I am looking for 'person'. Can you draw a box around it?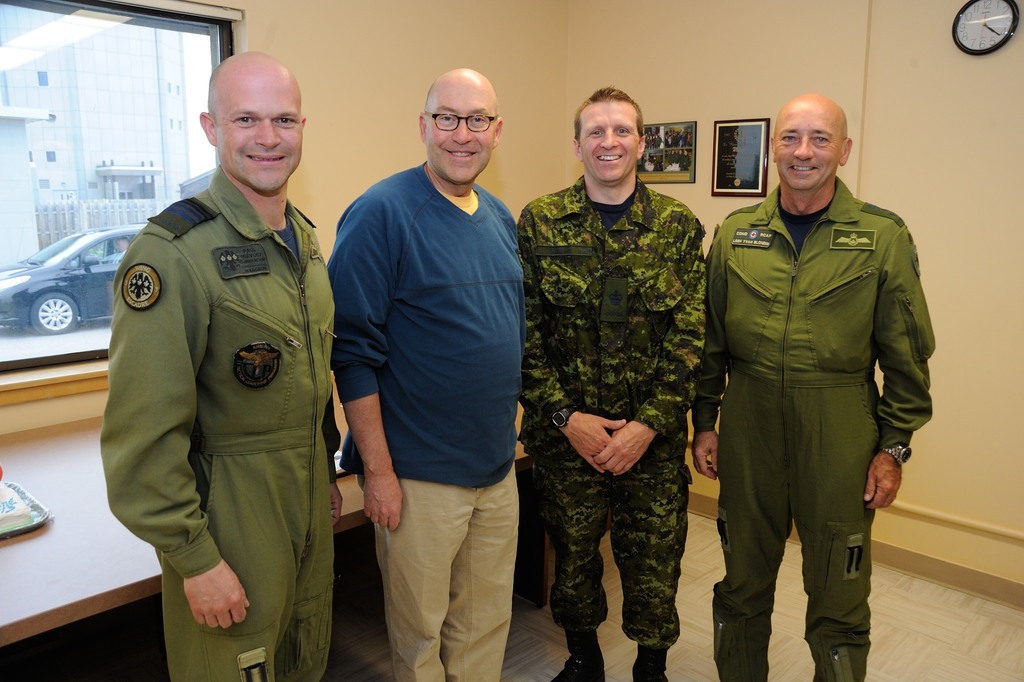
Sure, the bounding box is 321,63,526,681.
